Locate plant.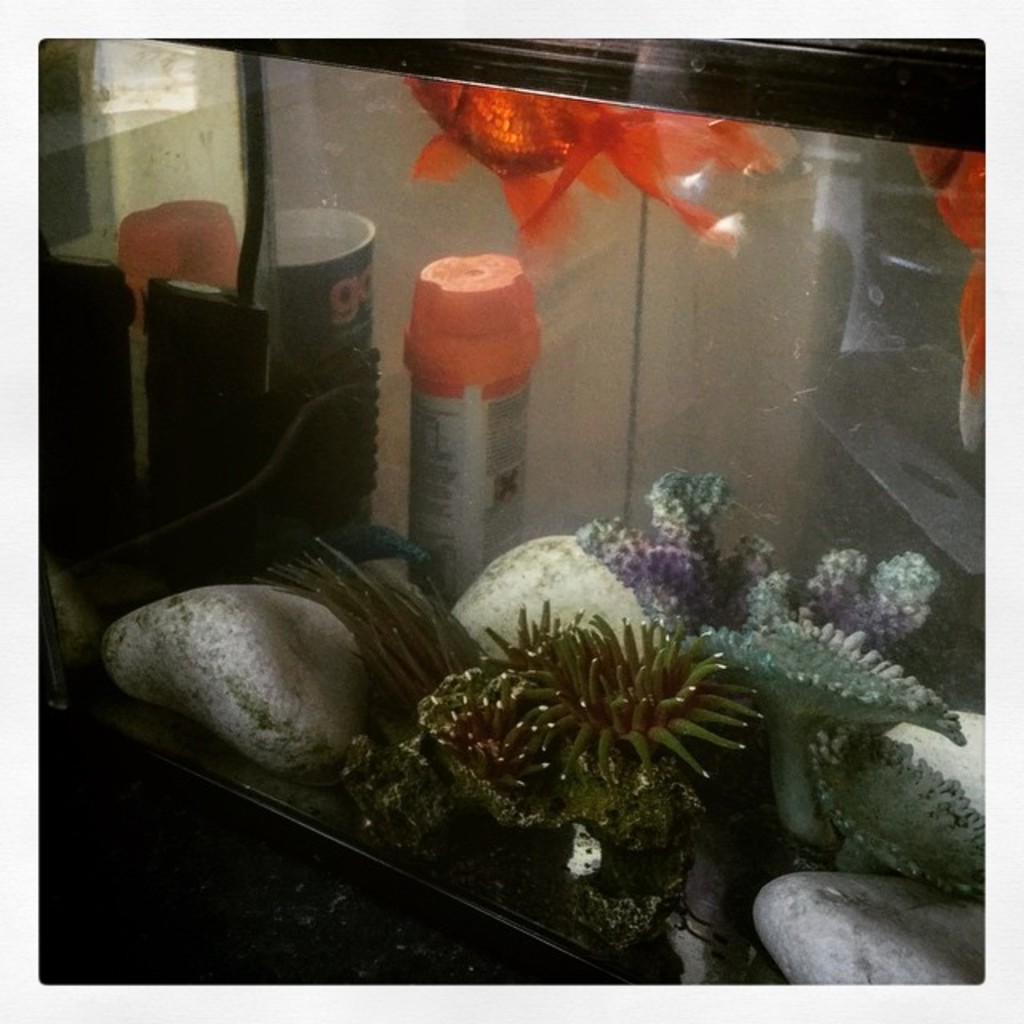
Bounding box: <region>344, 594, 762, 832</region>.
